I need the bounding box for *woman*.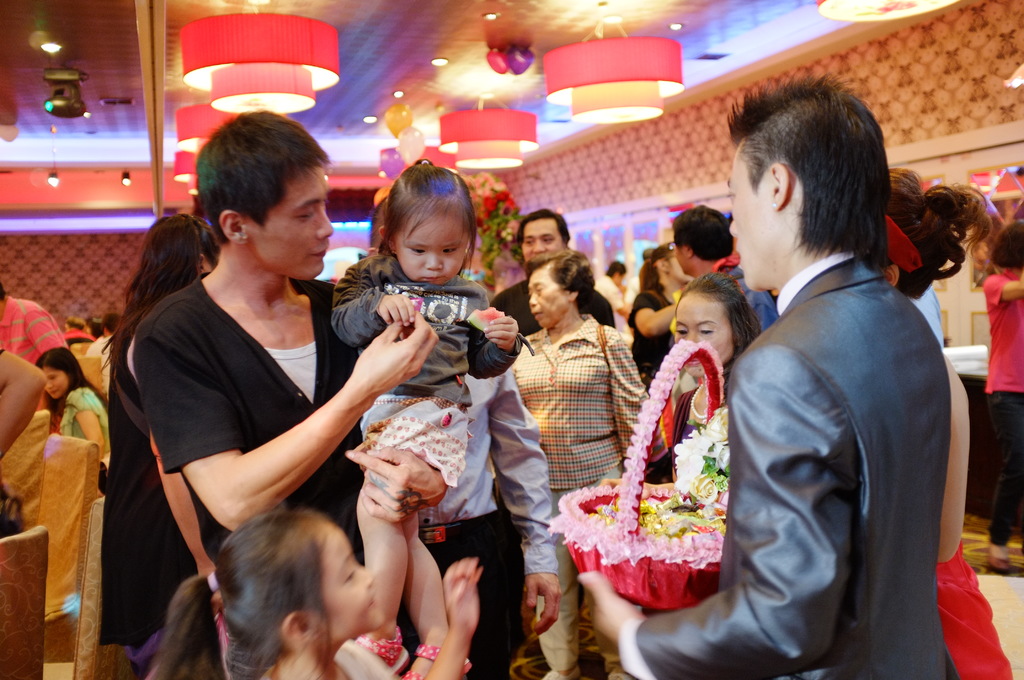
Here it is: x1=883, y1=161, x2=1016, y2=679.
